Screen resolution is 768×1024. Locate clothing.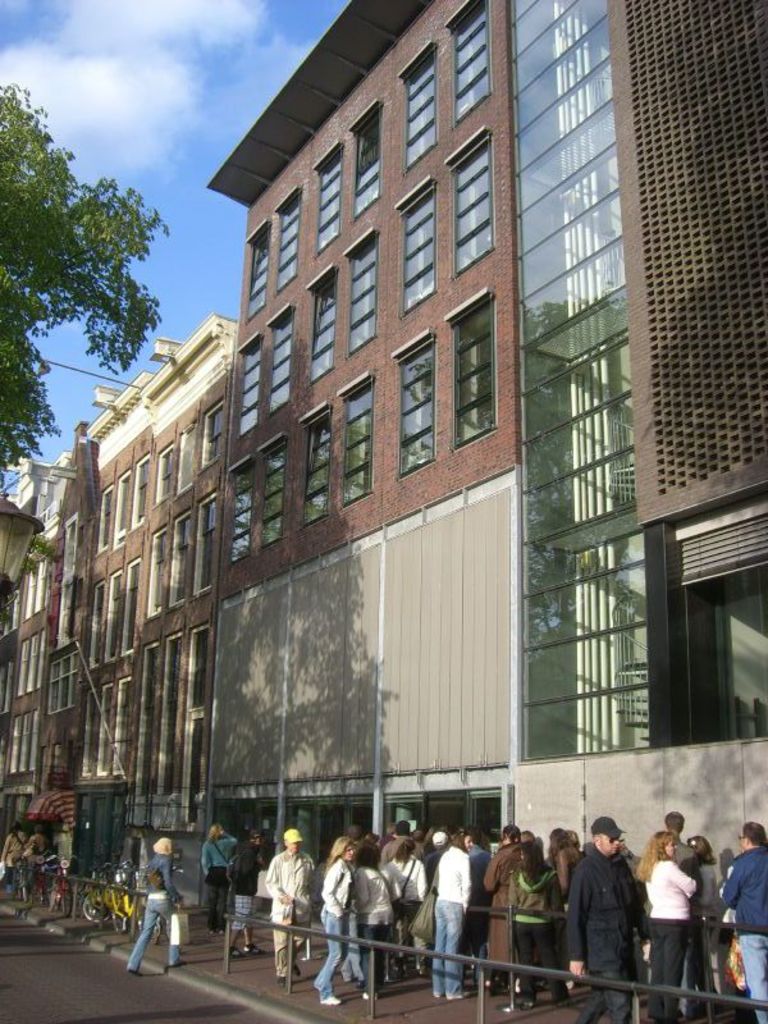
region(317, 860, 358, 984).
